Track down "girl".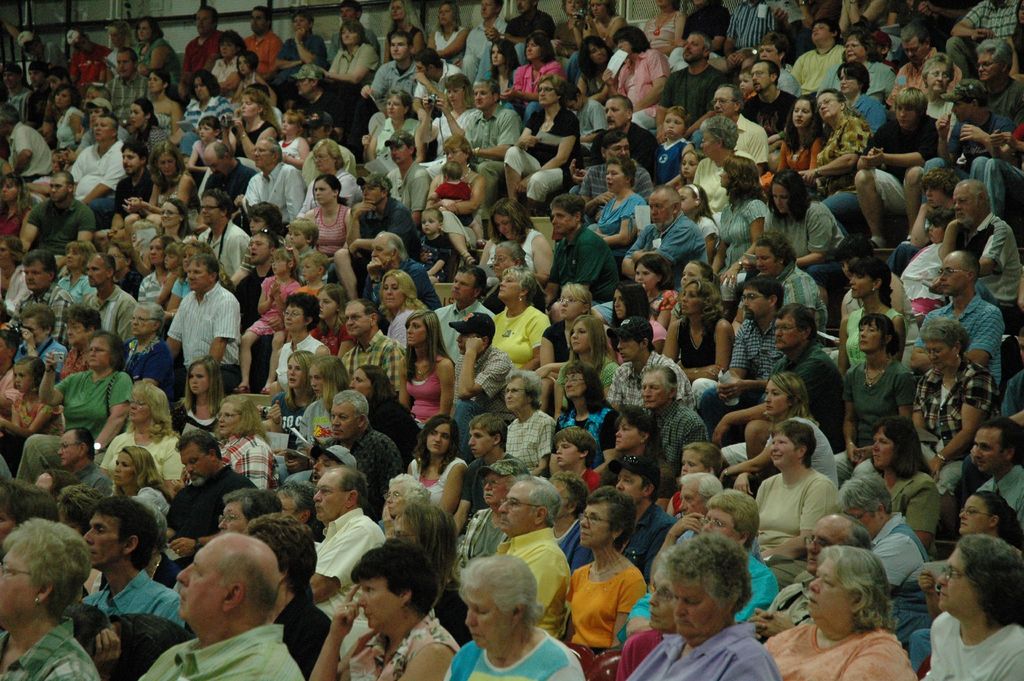
Tracked to <region>900, 205, 954, 324</region>.
